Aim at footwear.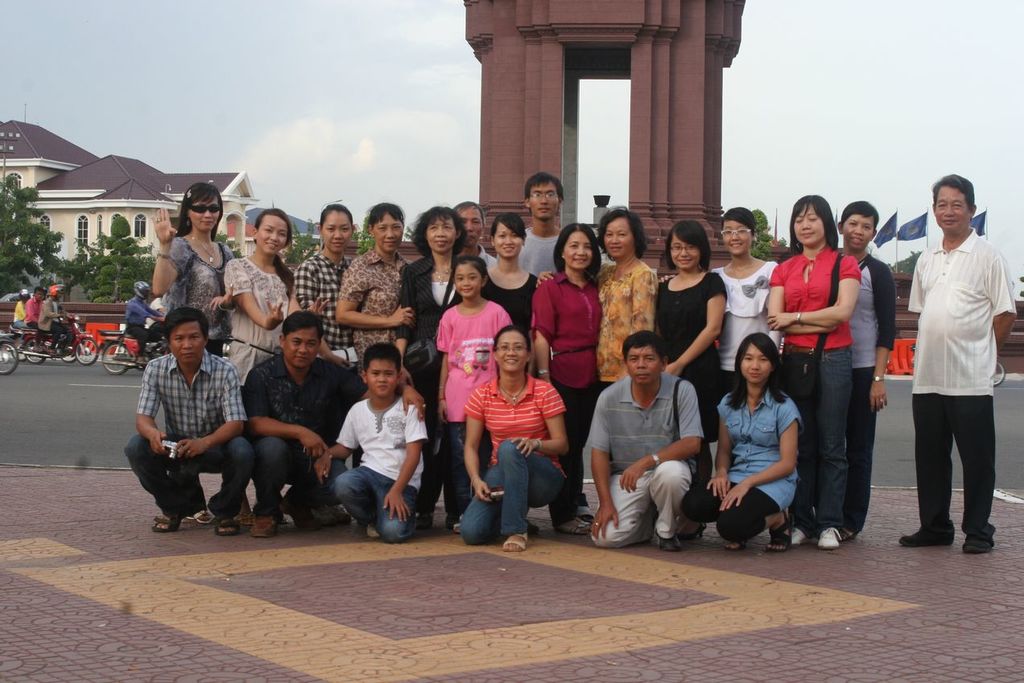
Aimed at region(816, 529, 840, 548).
